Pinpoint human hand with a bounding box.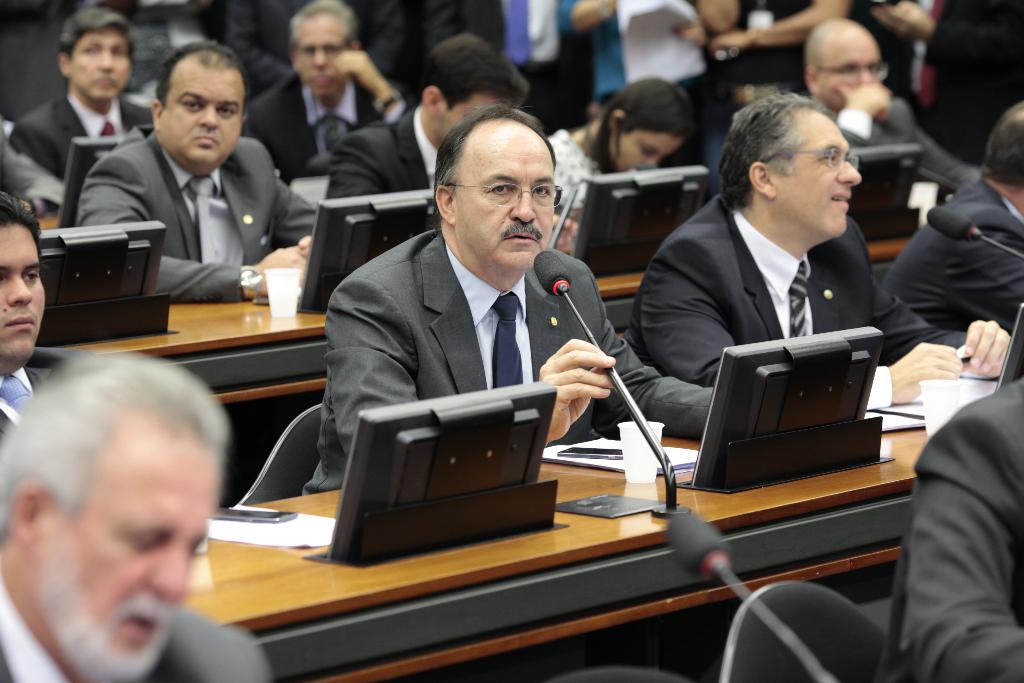
546 345 621 429.
